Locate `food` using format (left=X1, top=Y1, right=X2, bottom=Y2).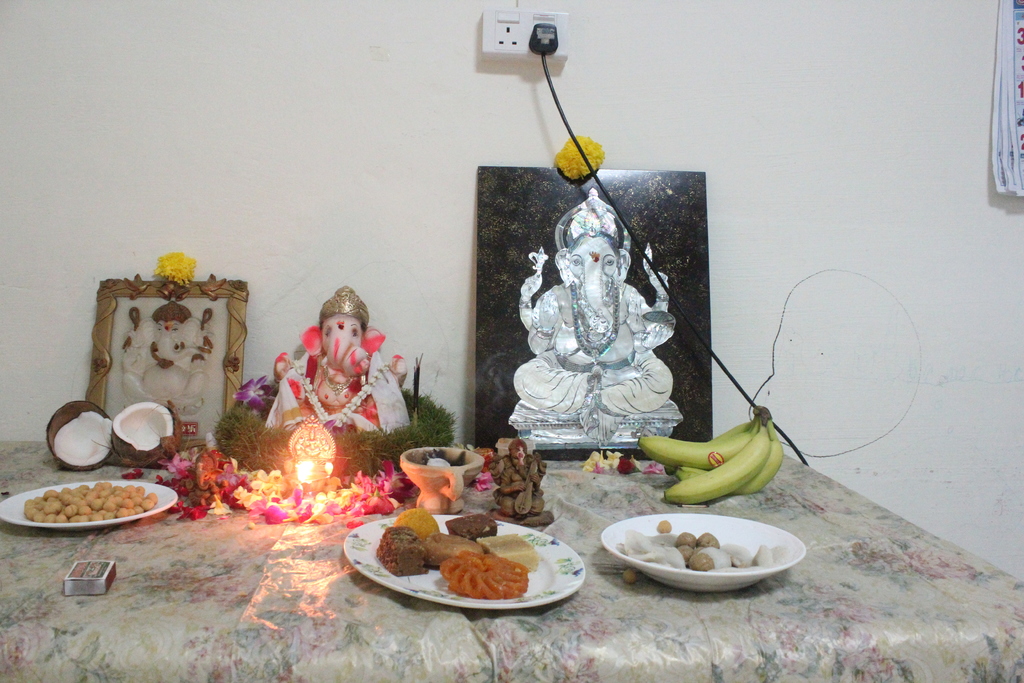
(left=12, top=472, right=161, bottom=536).
